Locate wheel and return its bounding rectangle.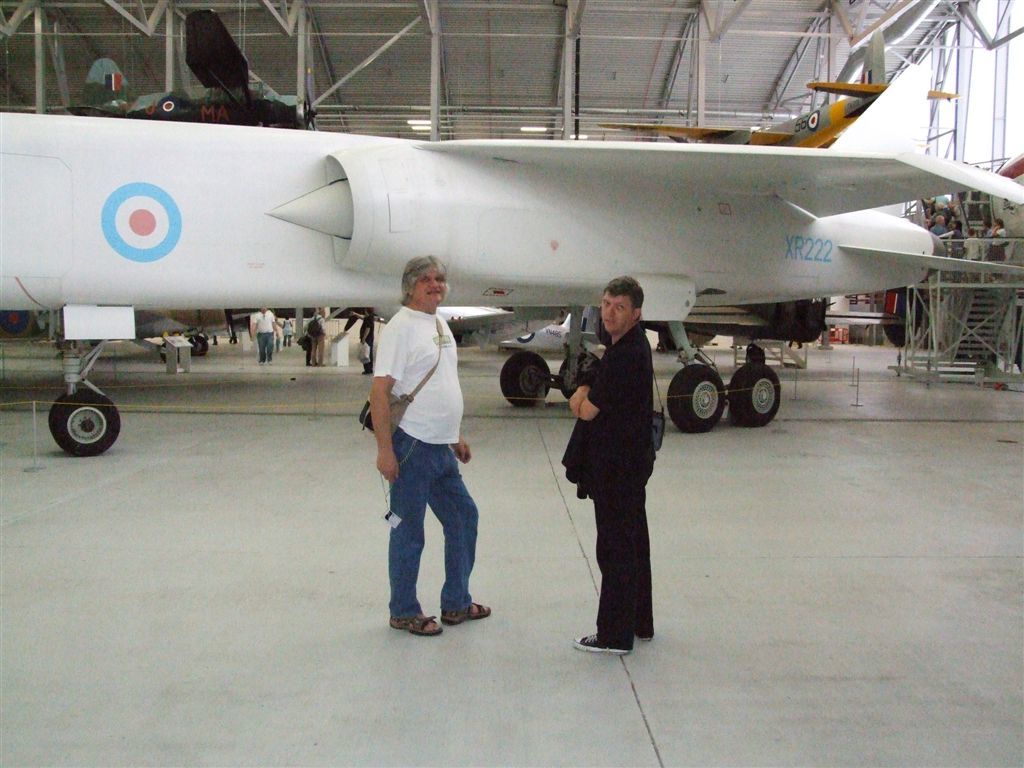
{"left": 665, "top": 363, "right": 723, "bottom": 433}.
